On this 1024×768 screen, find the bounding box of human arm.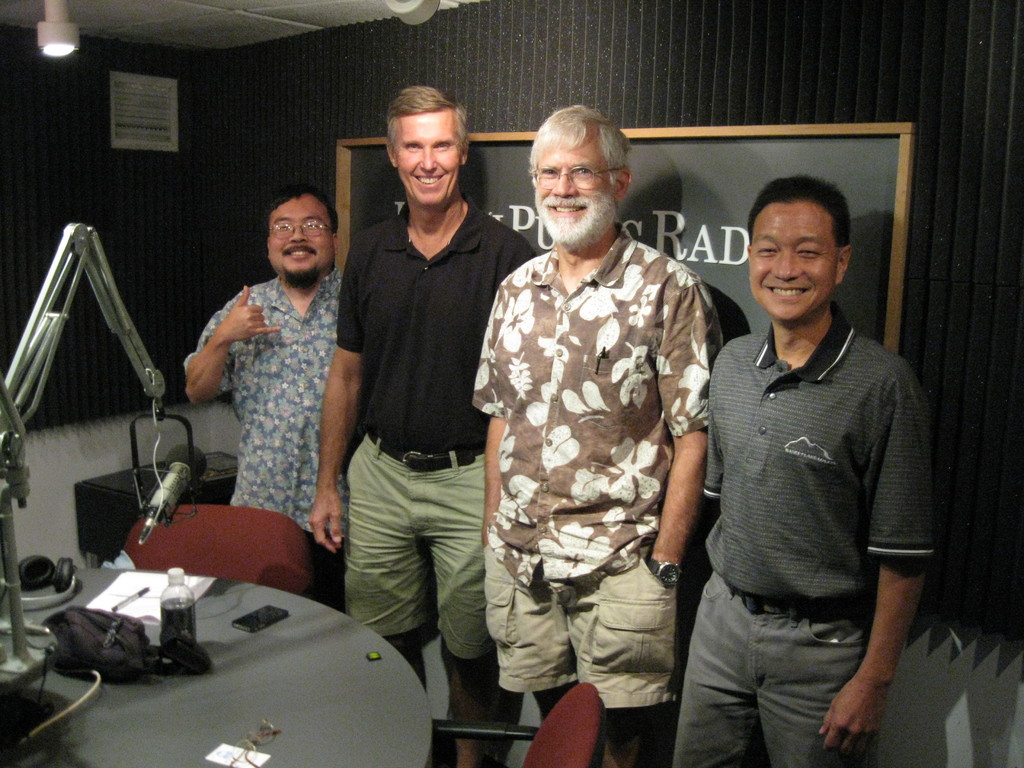
Bounding box: bbox=(845, 454, 941, 752).
